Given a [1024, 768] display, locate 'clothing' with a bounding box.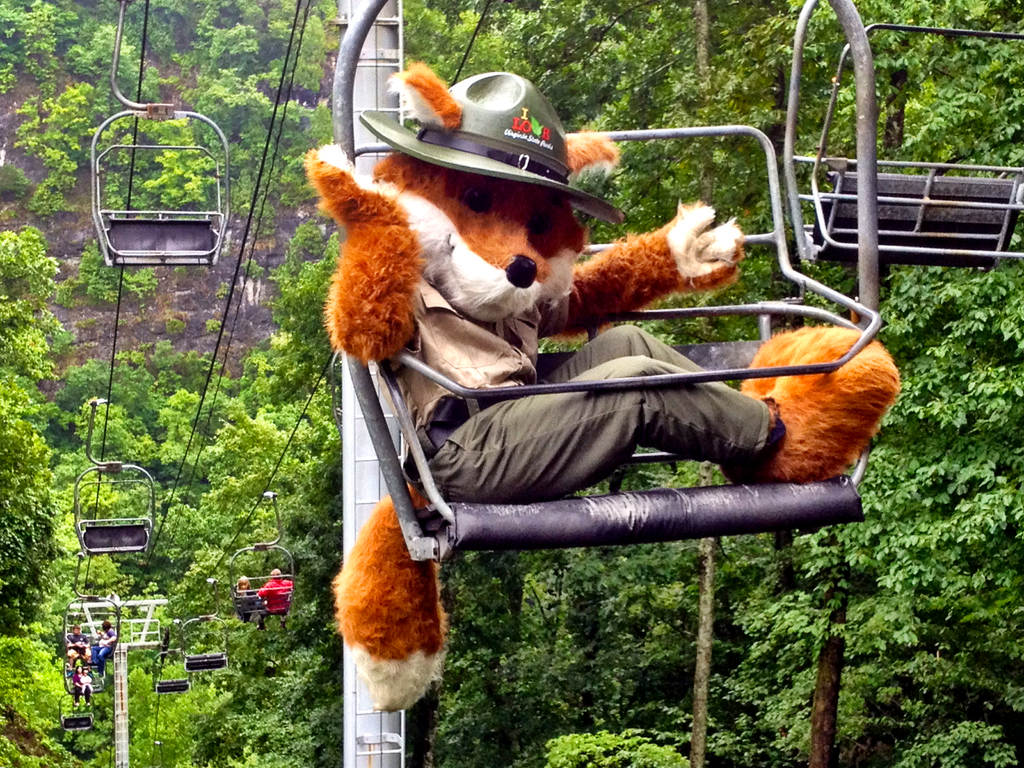
Located: [304, 72, 906, 715].
